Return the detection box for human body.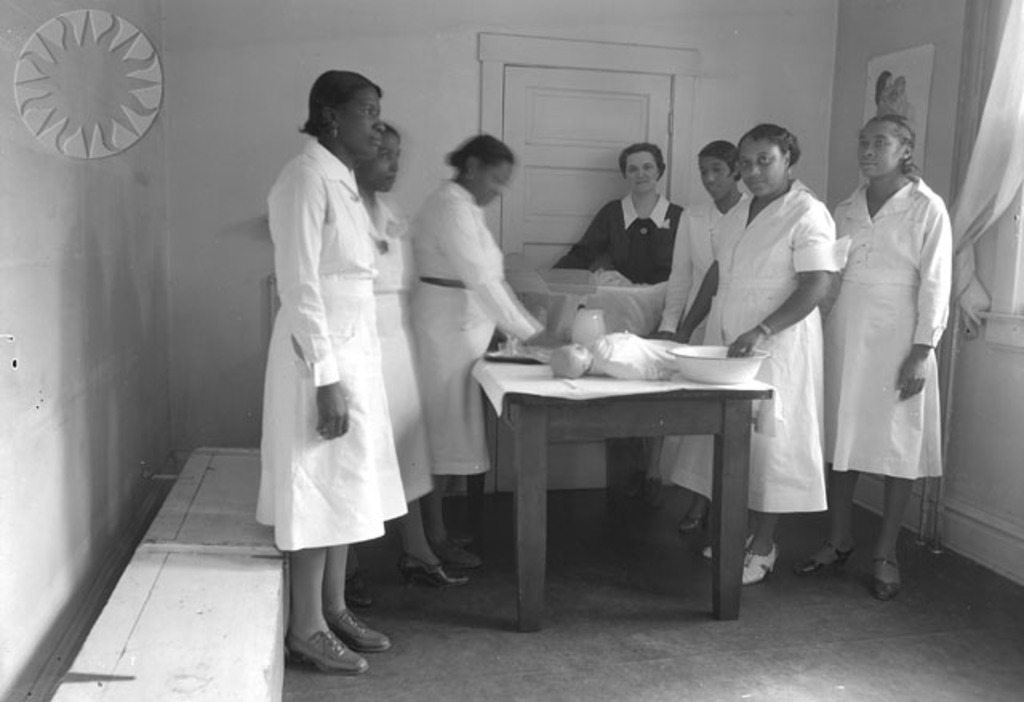
[826, 99, 960, 601].
